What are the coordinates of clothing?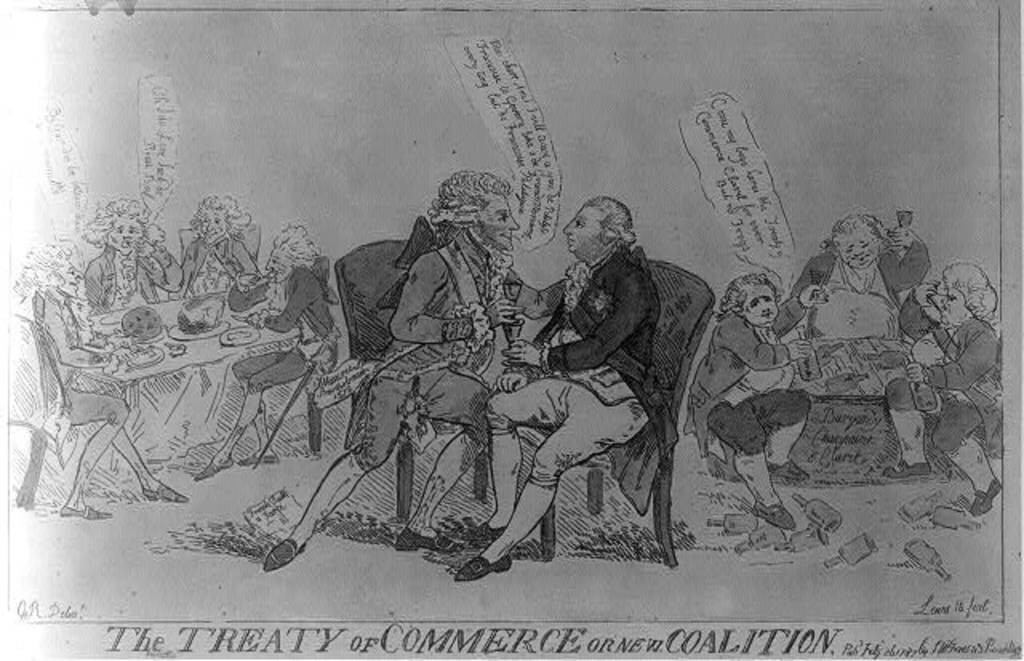
886/290/1006/467.
